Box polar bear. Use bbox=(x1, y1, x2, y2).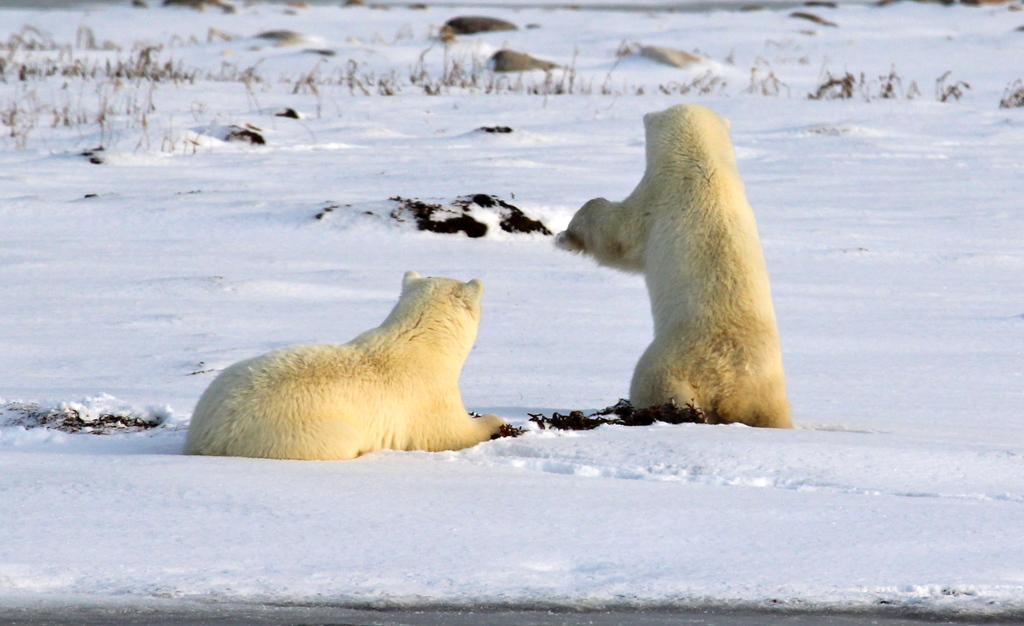
bbox=(562, 100, 793, 431).
